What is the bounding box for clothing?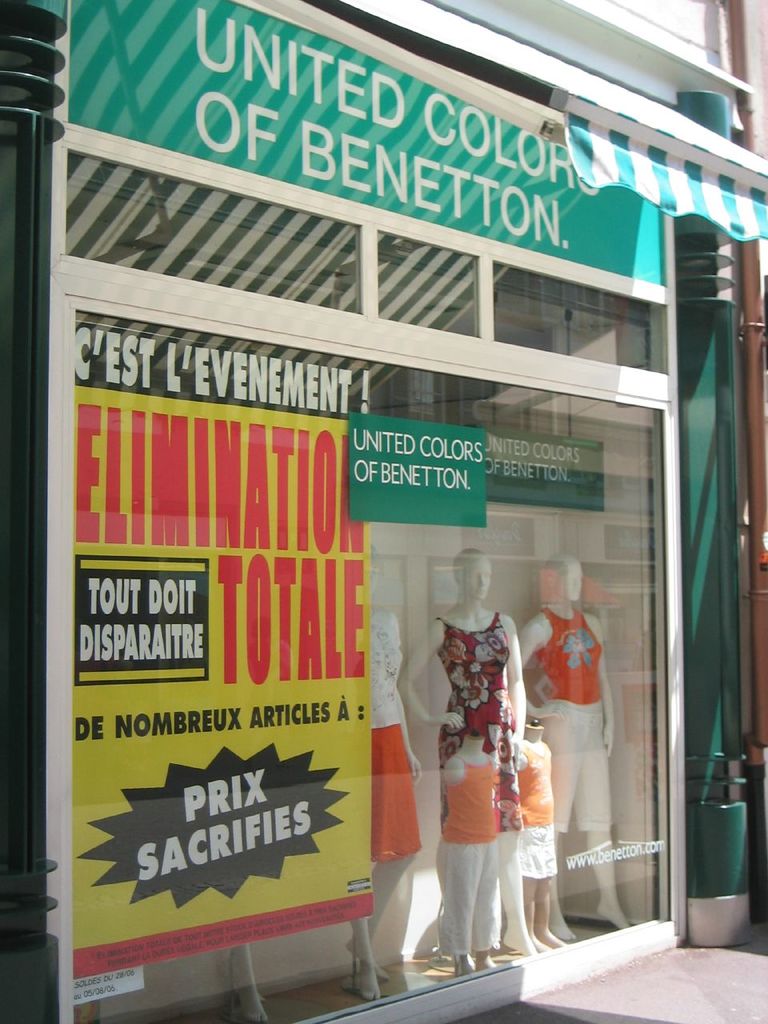
pyautogui.locateOnScreen(368, 609, 422, 873).
